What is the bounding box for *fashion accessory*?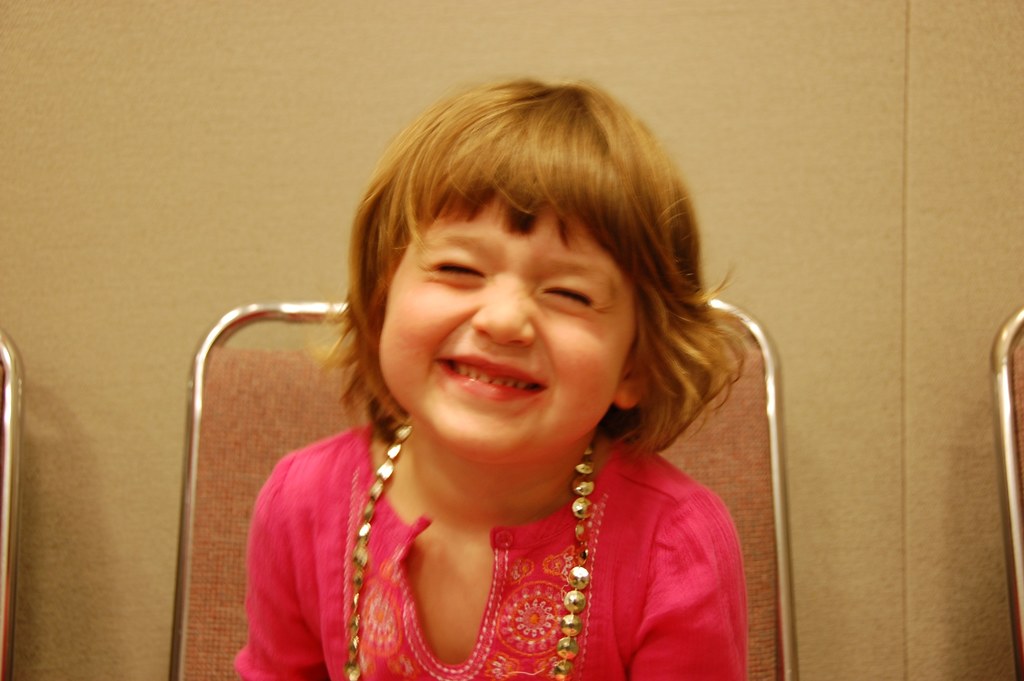
[left=344, top=410, right=596, bottom=680].
